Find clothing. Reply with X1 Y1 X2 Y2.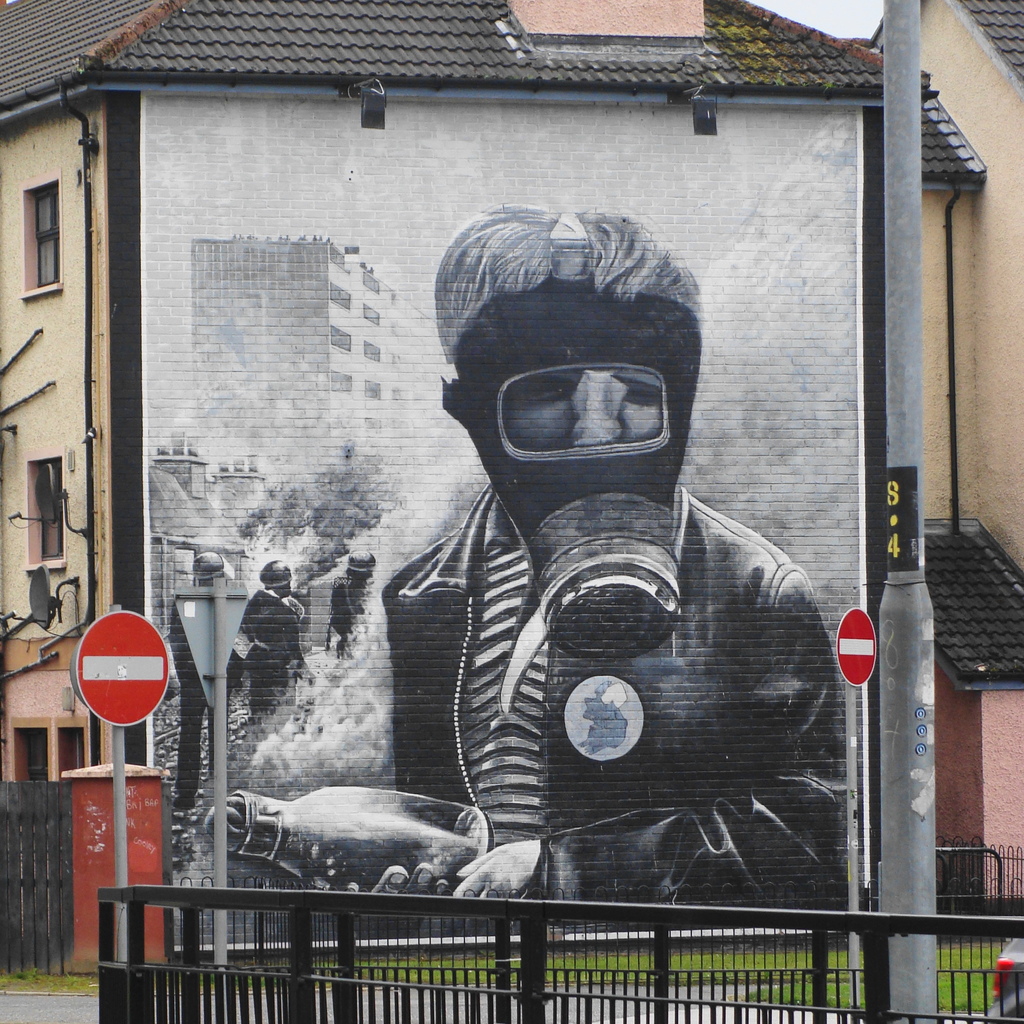
393 483 842 904.
